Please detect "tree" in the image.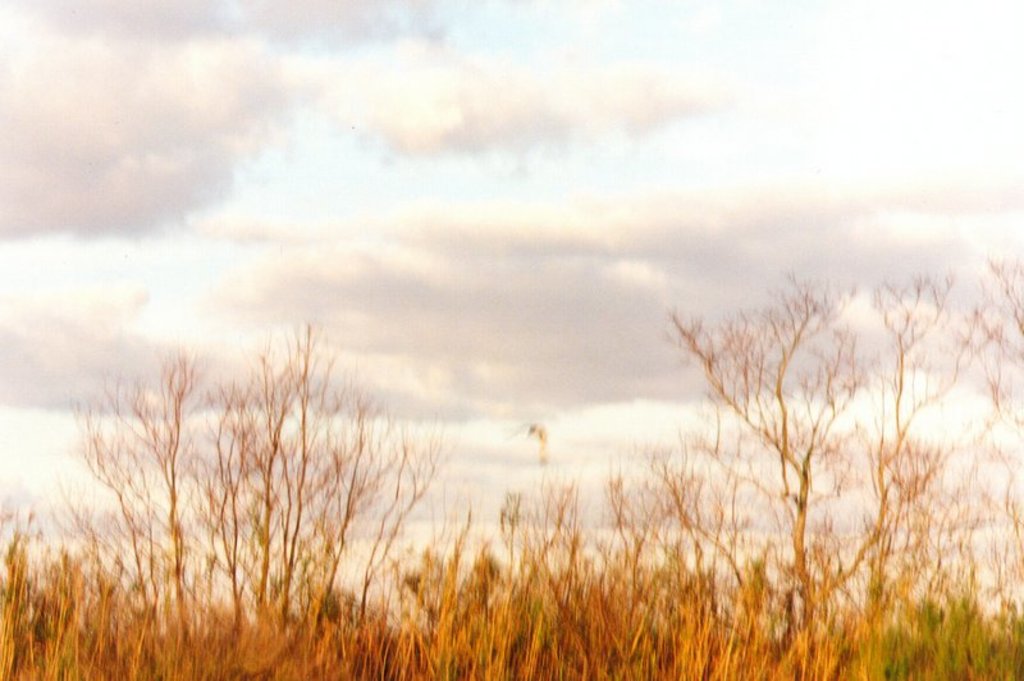
[x1=652, y1=246, x2=986, y2=627].
